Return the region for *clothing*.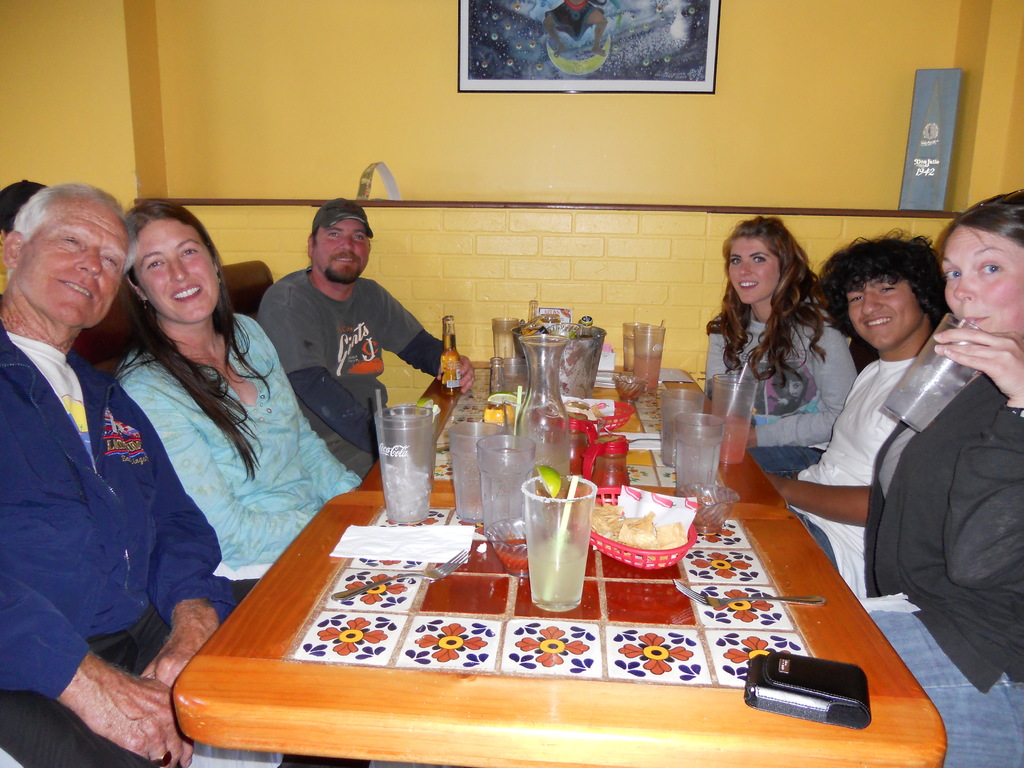
crop(0, 301, 368, 767).
